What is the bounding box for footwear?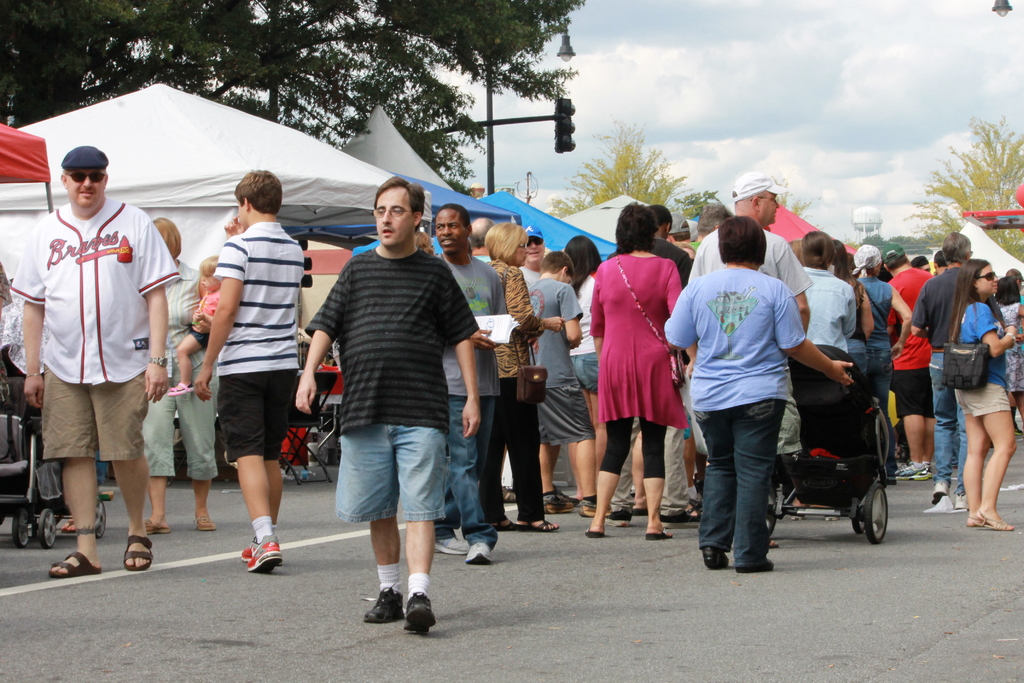
[497,516,514,530].
